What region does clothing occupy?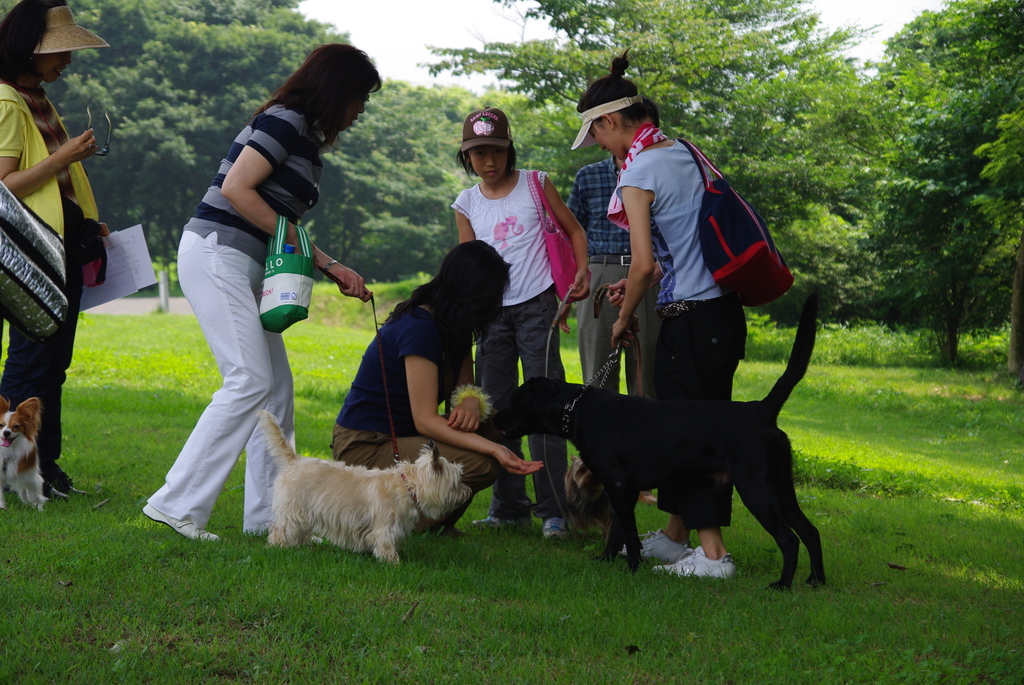
bbox(447, 165, 569, 516).
